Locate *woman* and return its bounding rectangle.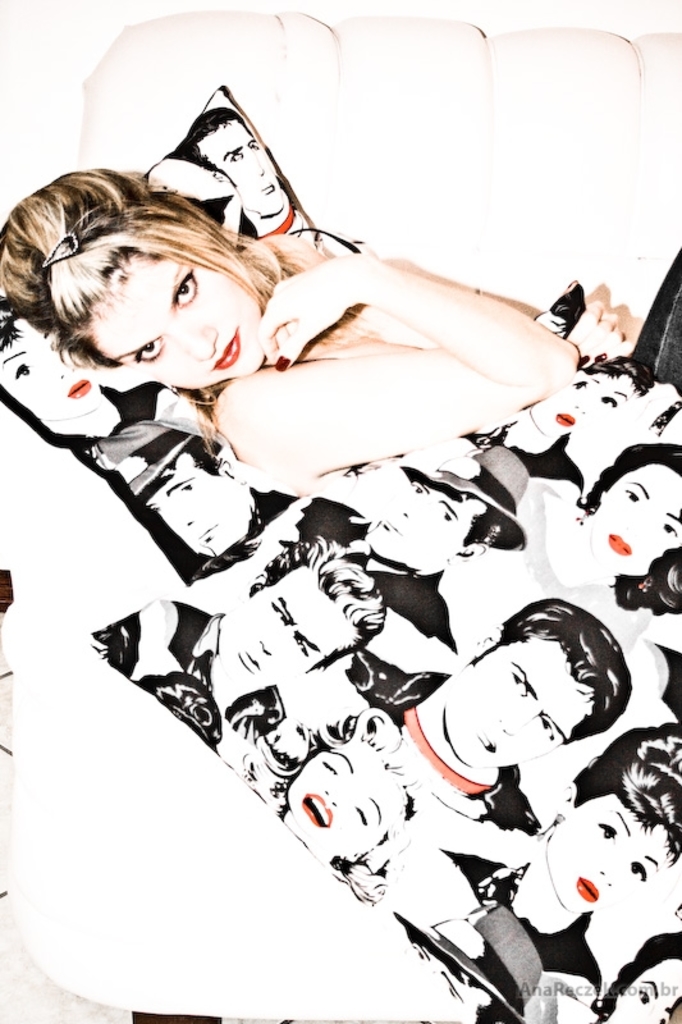
box=[489, 348, 654, 489].
